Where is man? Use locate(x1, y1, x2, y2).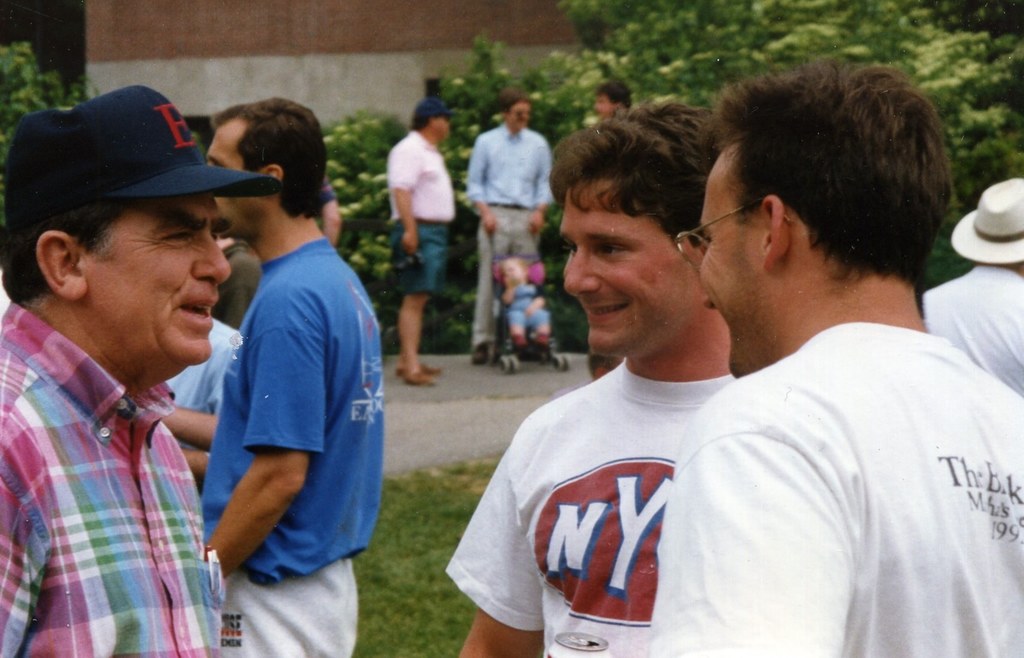
locate(920, 178, 1023, 402).
